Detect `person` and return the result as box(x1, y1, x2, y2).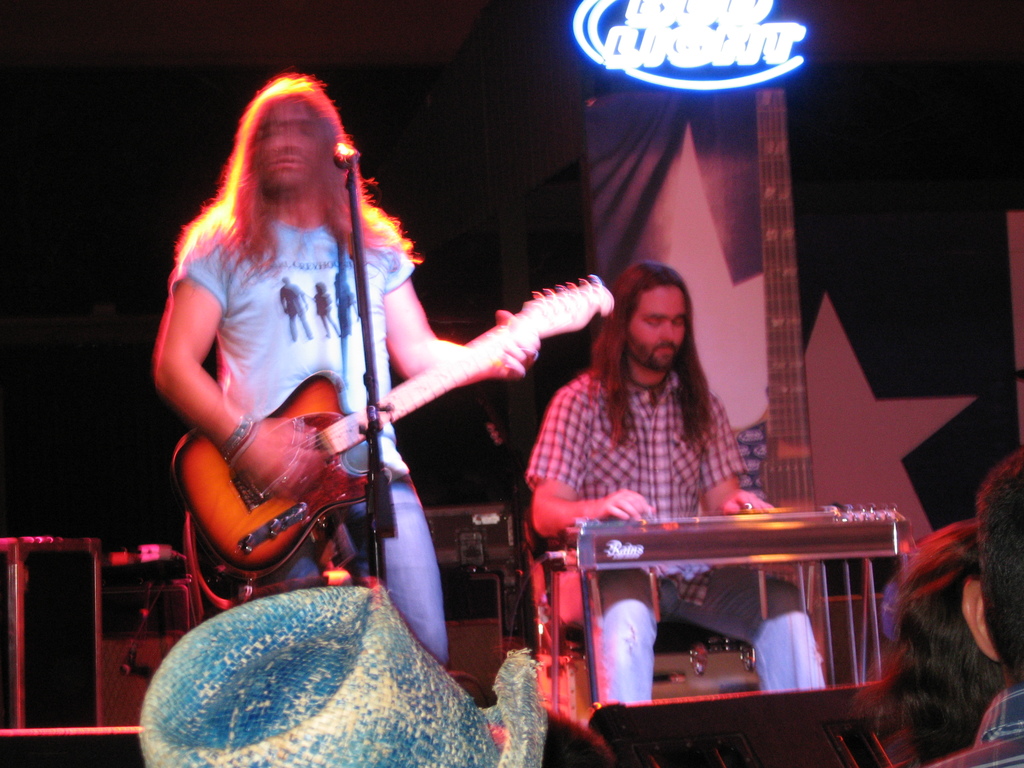
box(526, 262, 825, 699).
